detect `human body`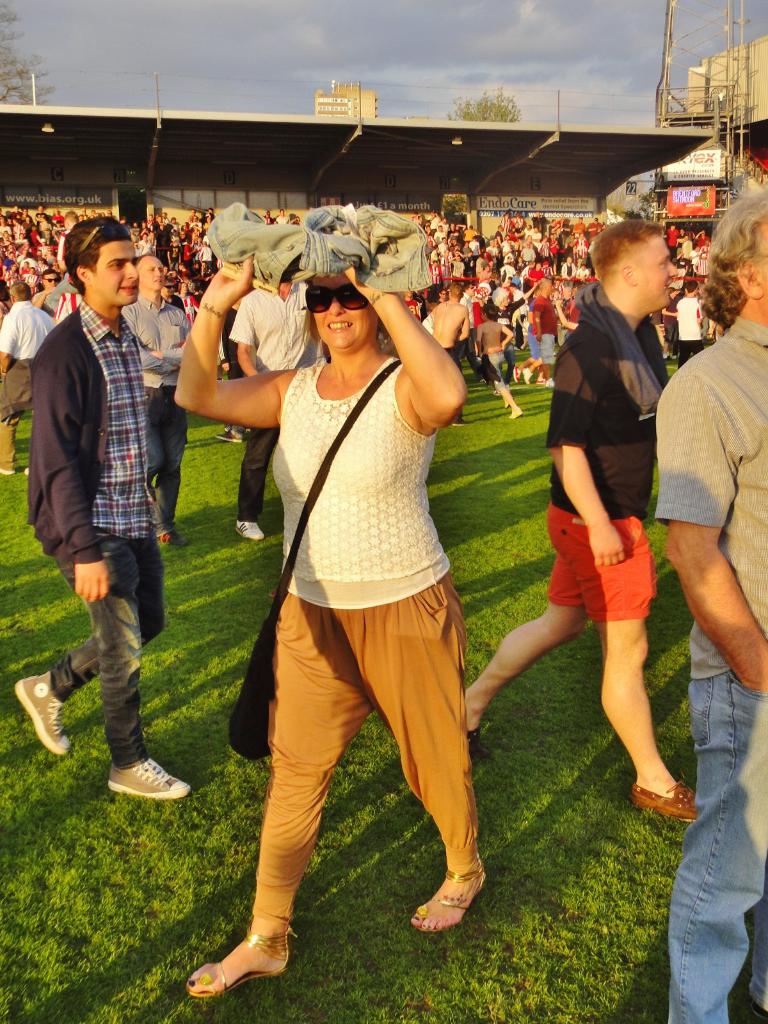
(x1=655, y1=180, x2=767, y2=1023)
